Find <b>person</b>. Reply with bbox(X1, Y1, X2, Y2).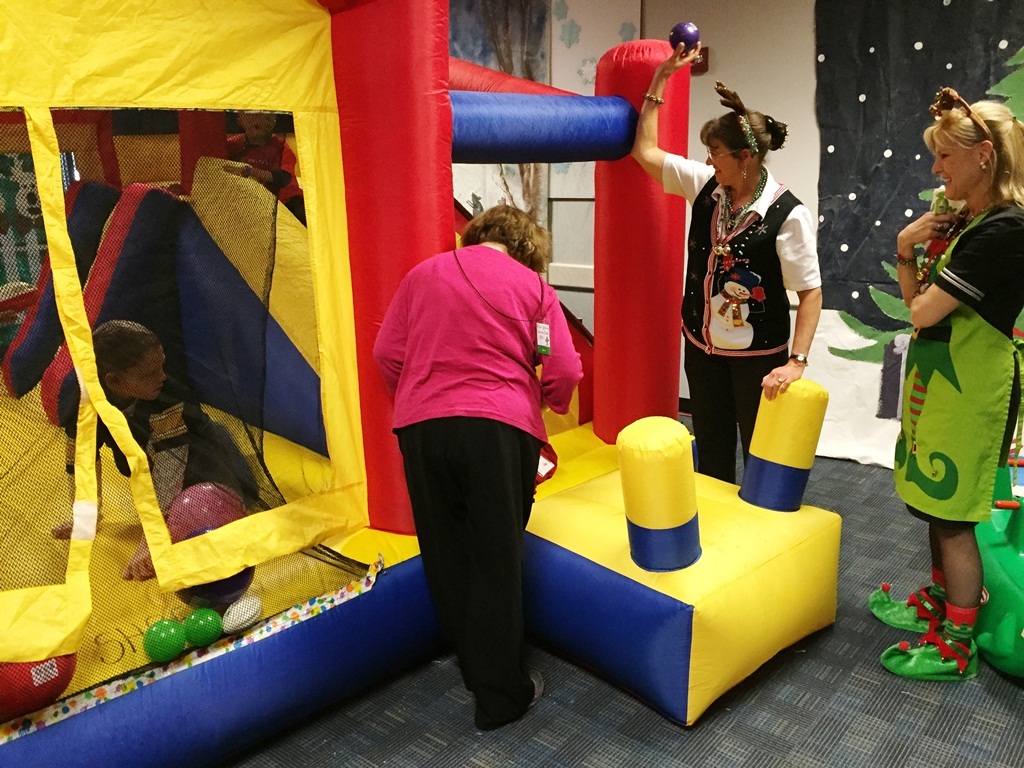
bbox(51, 312, 258, 585).
